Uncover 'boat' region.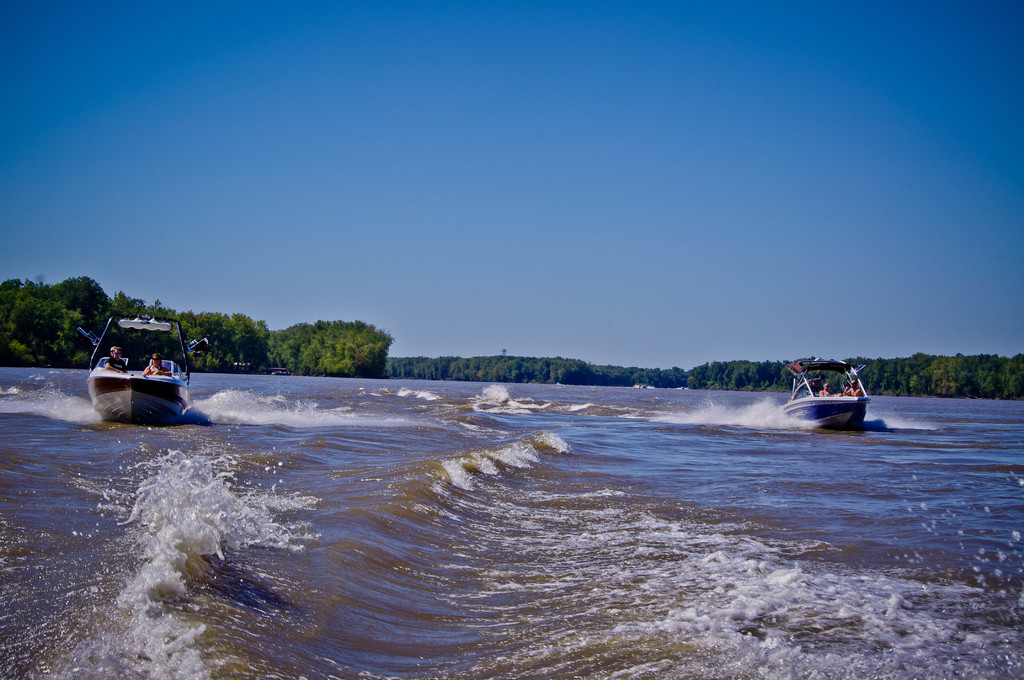
Uncovered: box=[78, 309, 212, 426].
